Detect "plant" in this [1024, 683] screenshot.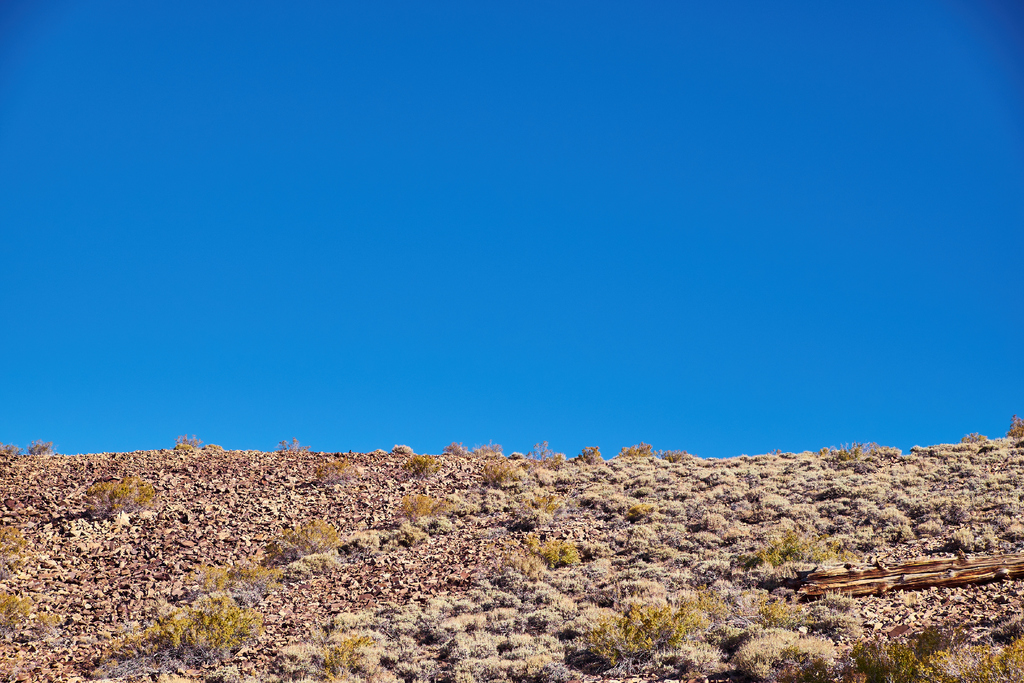
Detection: region(960, 425, 984, 449).
